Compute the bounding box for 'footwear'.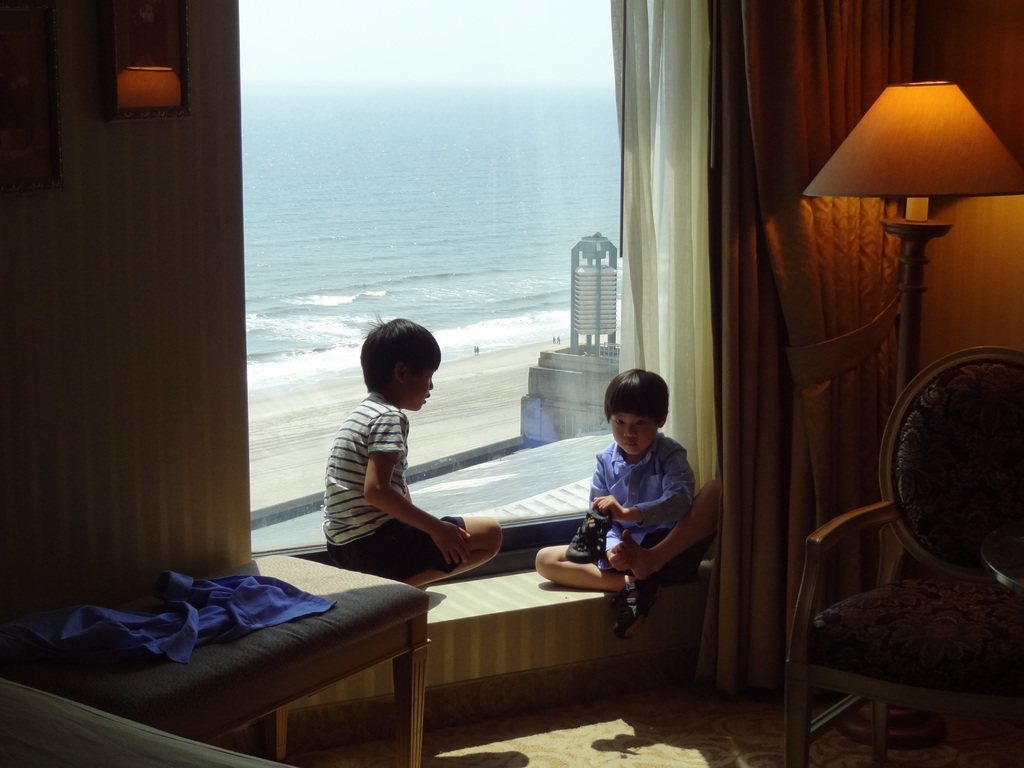
599:578:665:640.
